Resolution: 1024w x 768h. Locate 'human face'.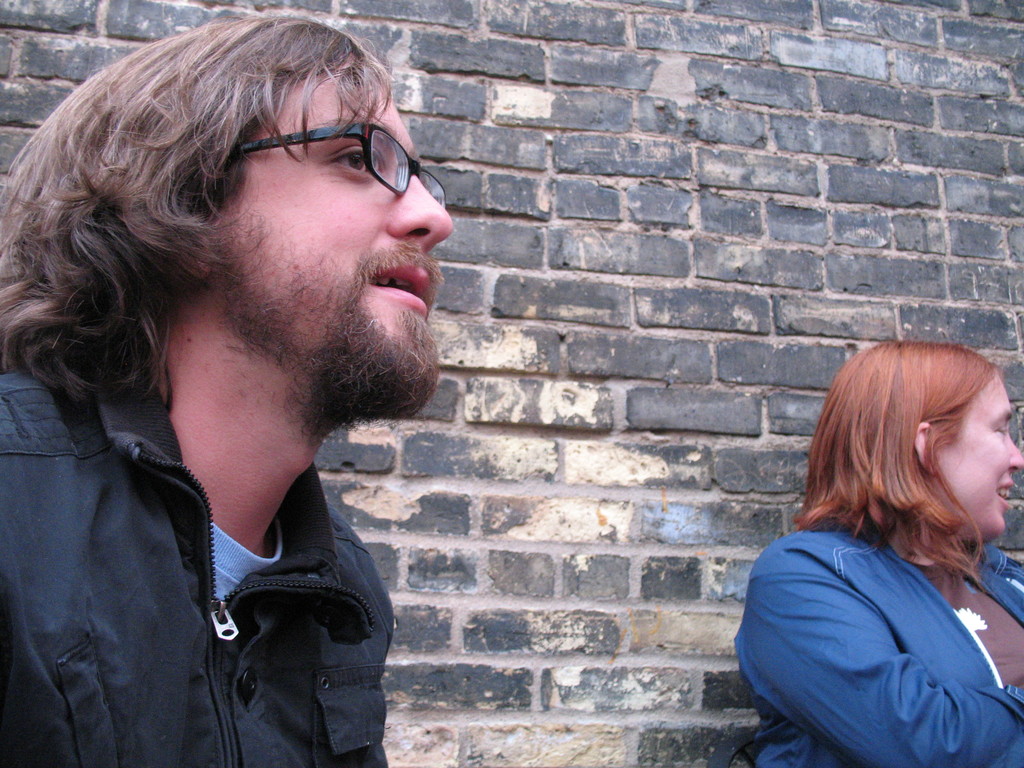
[935,374,1022,533].
